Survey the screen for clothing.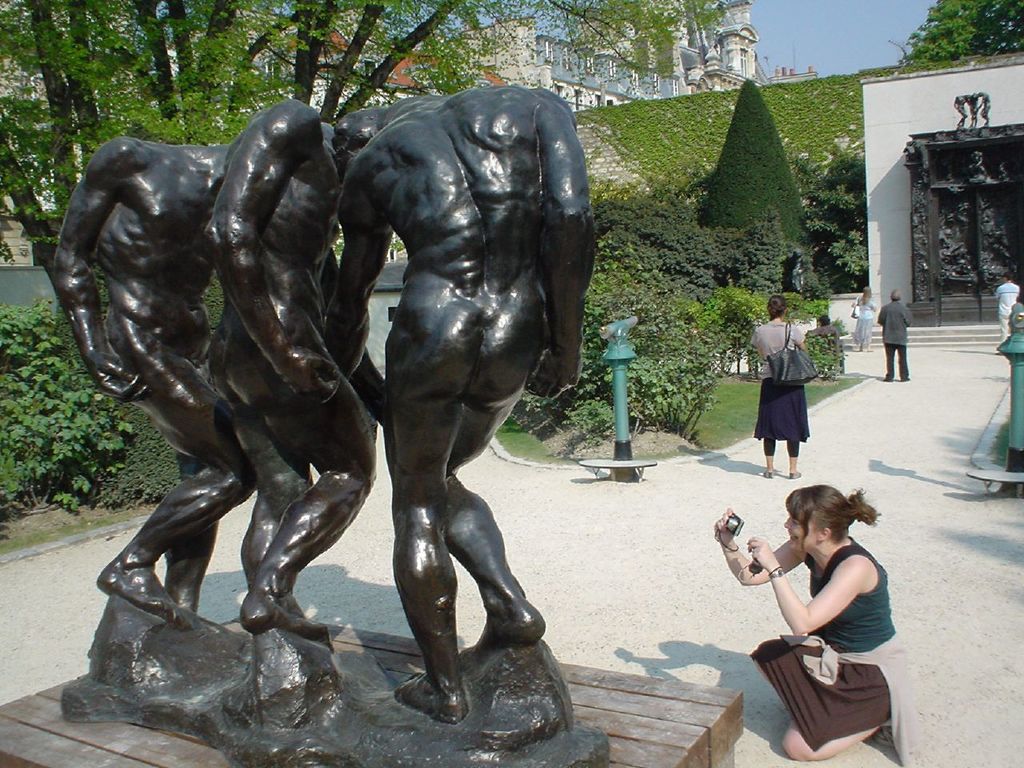
Survey found: bbox(875, 301, 907, 378).
